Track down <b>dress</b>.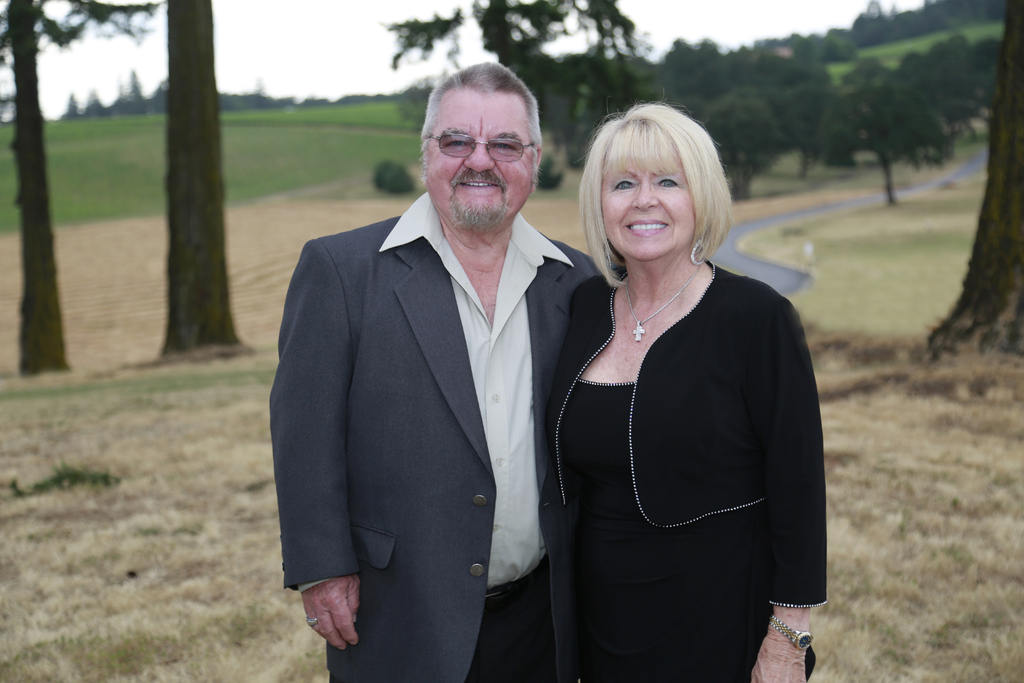
Tracked to Rect(567, 381, 776, 682).
